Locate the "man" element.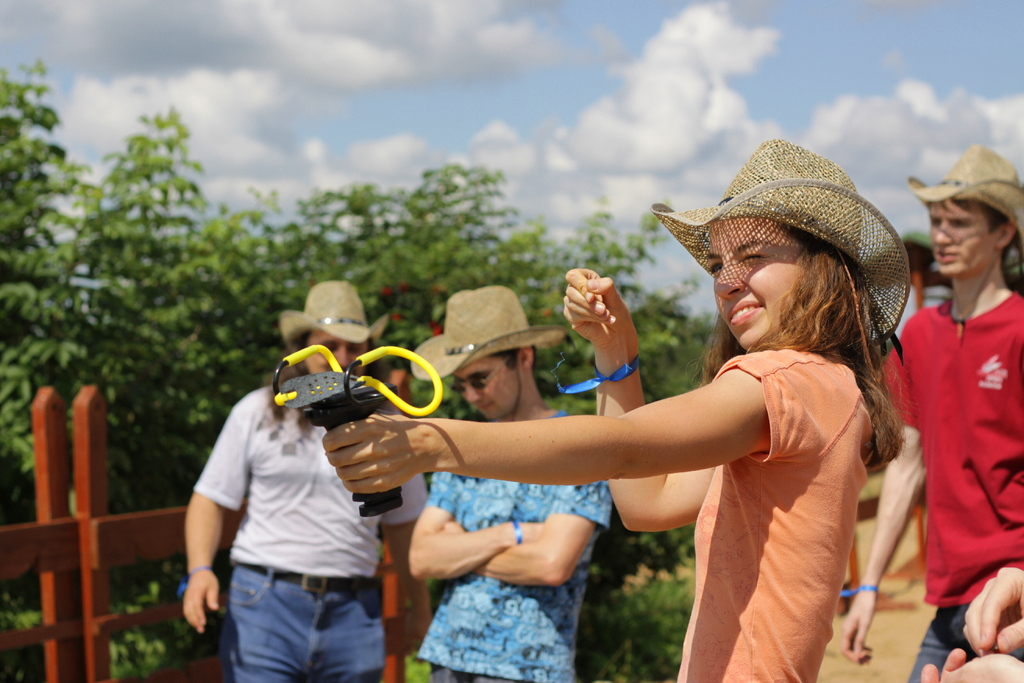
Element bbox: (836,136,1023,682).
